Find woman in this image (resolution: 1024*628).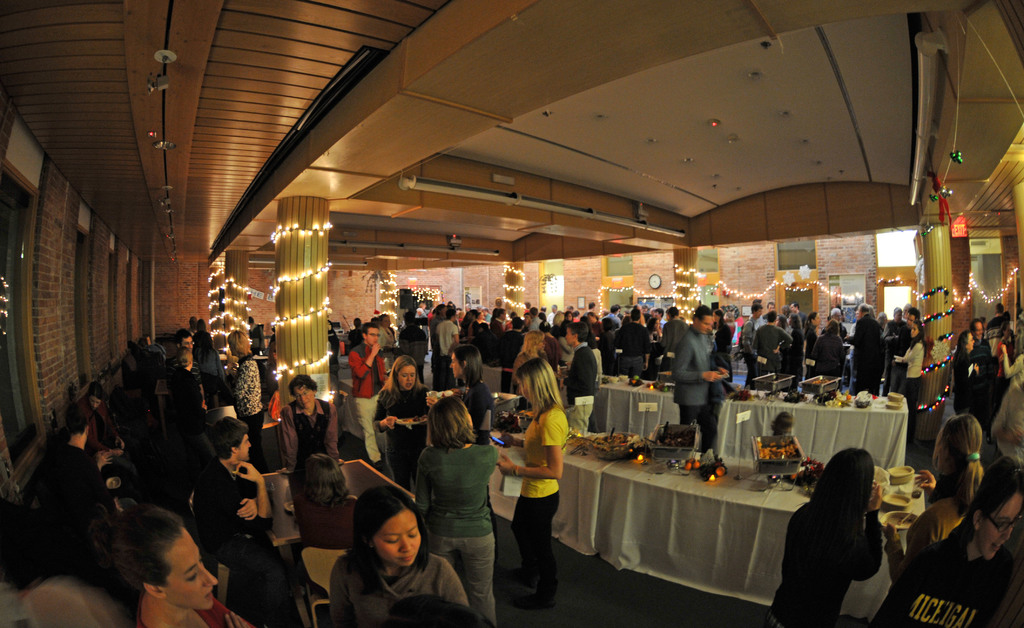
(left=166, top=348, right=207, bottom=443).
